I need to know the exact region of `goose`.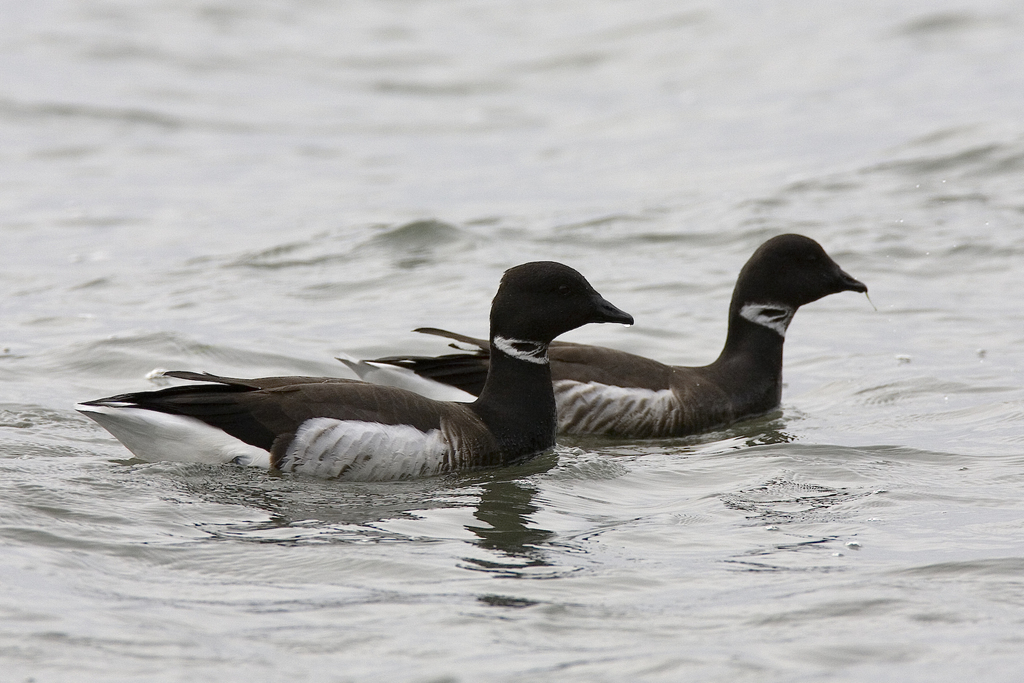
Region: 72/260/634/484.
